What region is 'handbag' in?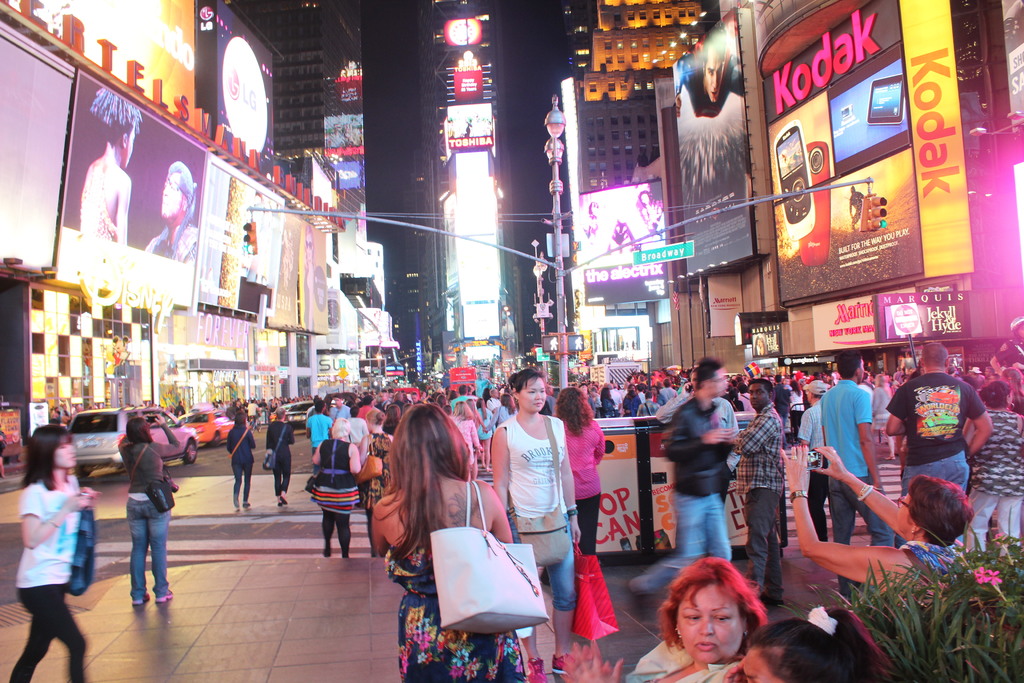
(232,432,250,453).
